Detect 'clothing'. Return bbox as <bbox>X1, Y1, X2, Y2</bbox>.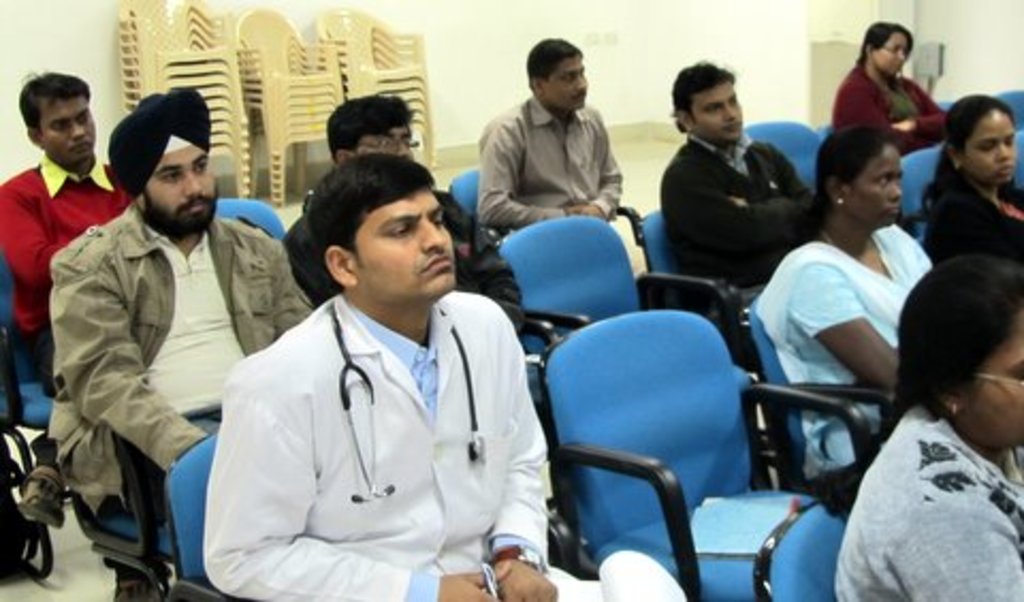
<bbox>657, 130, 811, 284</bbox>.
